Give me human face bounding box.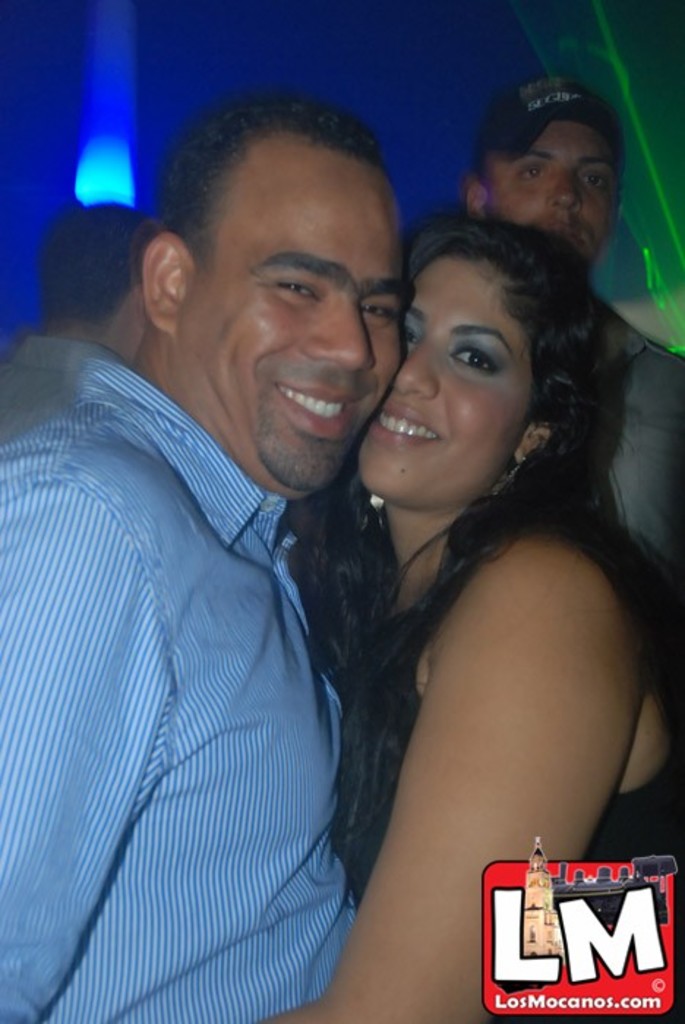
(x1=181, y1=139, x2=401, y2=494).
